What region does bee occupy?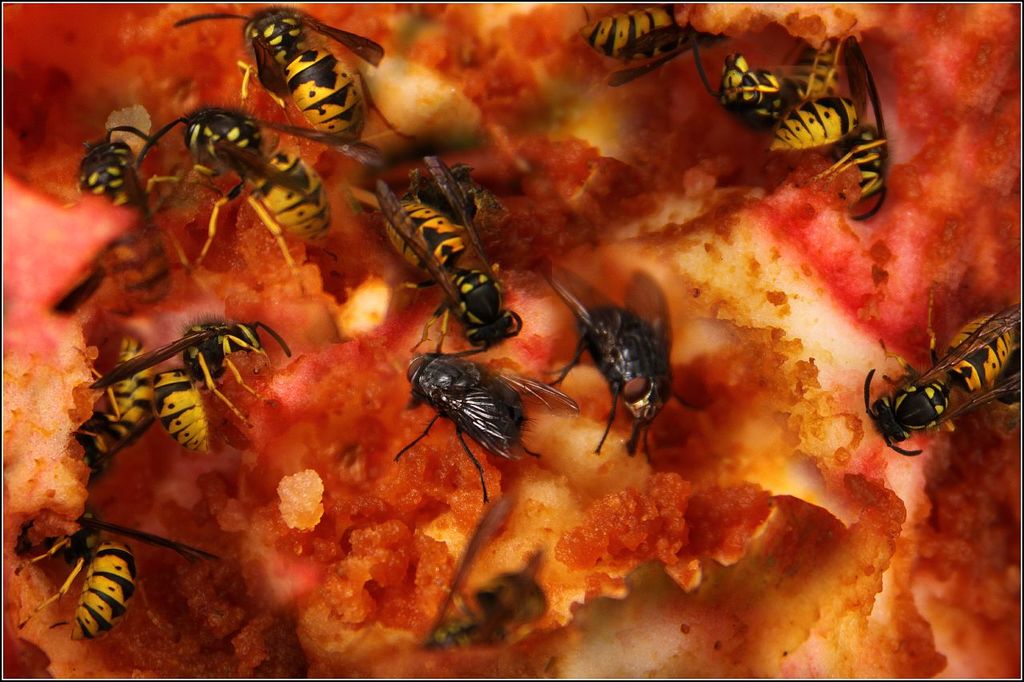
left=63, top=312, right=193, bottom=465.
